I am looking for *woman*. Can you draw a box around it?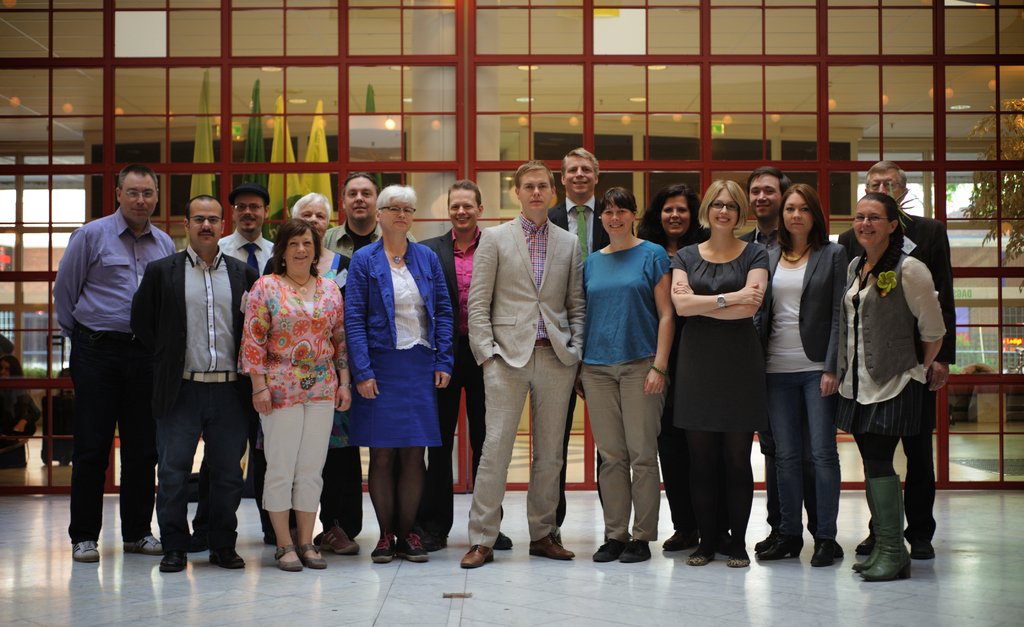
Sure, the bounding box is [x1=238, y1=220, x2=344, y2=572].
